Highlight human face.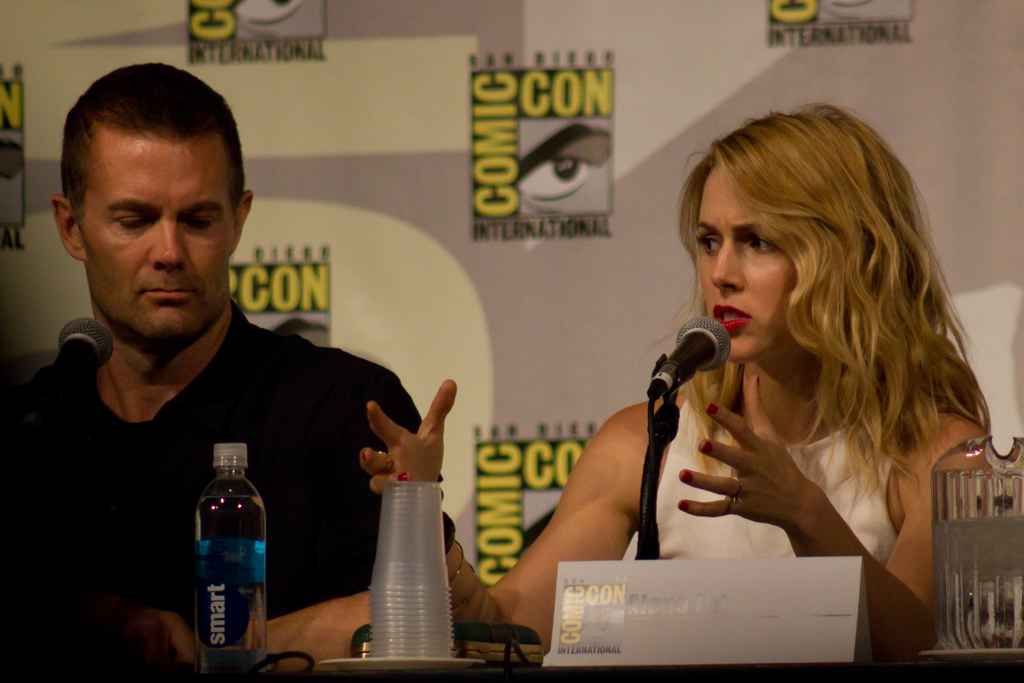
Highlighted region: 75,121,234,340.
